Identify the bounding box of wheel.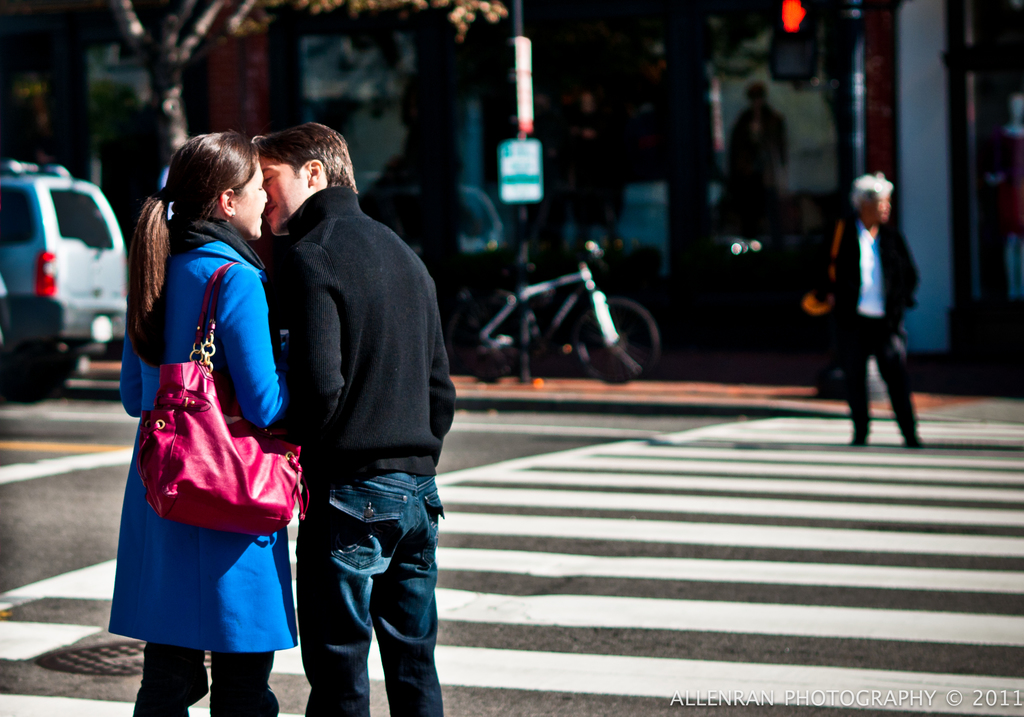
[593, 300, 664, 376].
